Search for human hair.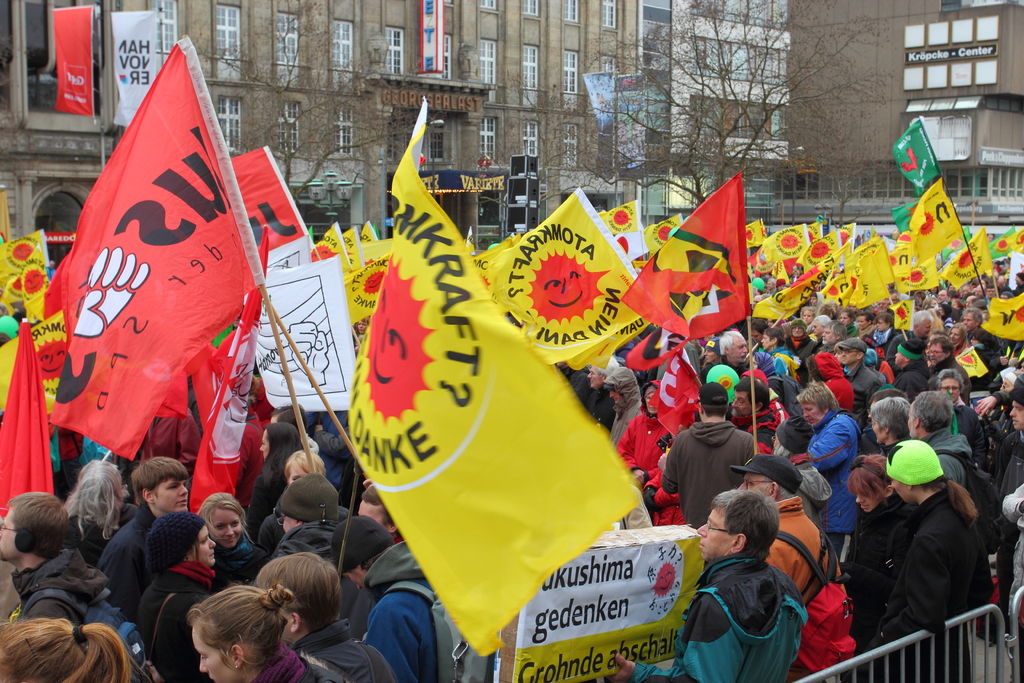
Found at region(717, 331, 744, 354).
